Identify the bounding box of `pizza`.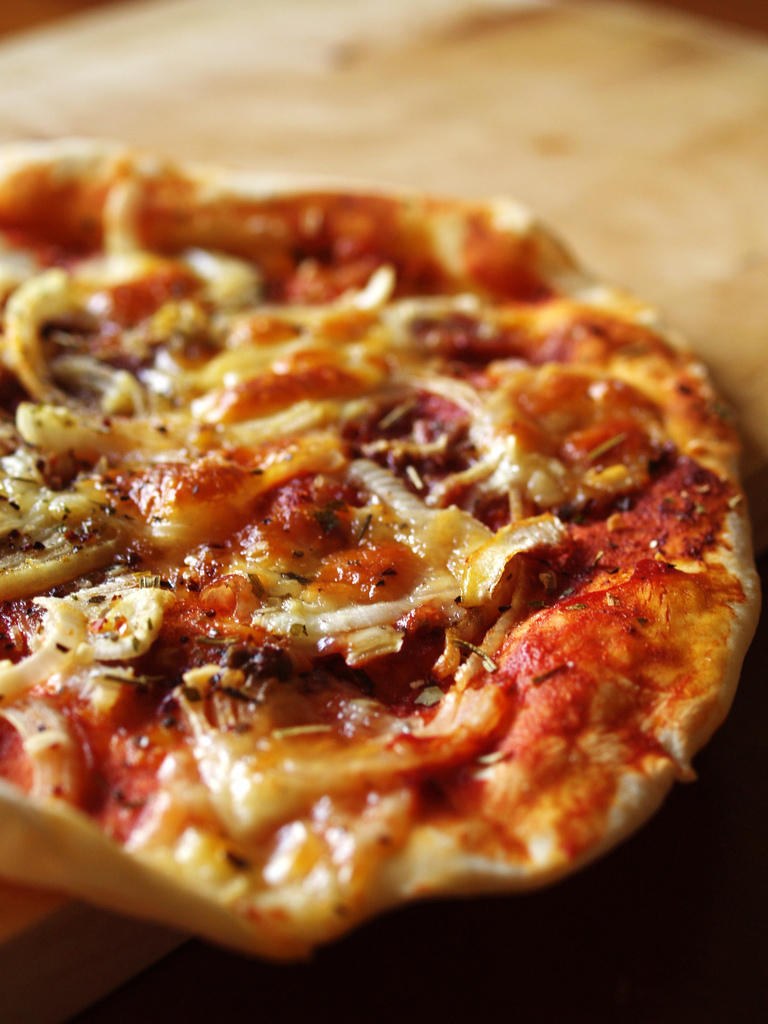
rect(19, 152, 441, 306).
